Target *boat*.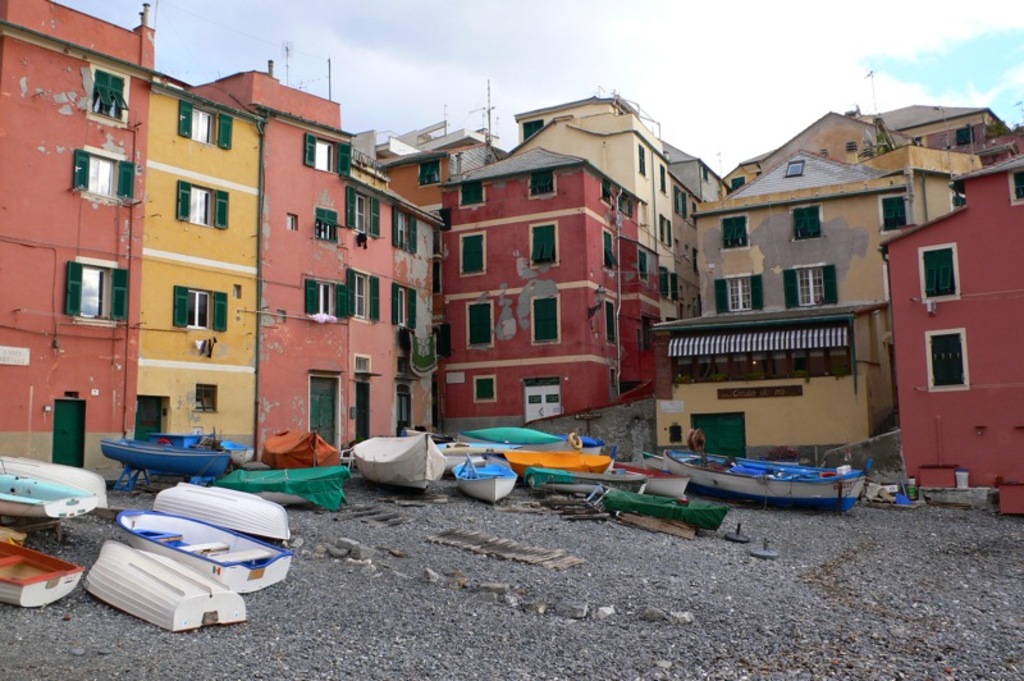
Target region: detection(0, 452, 115, 512).
